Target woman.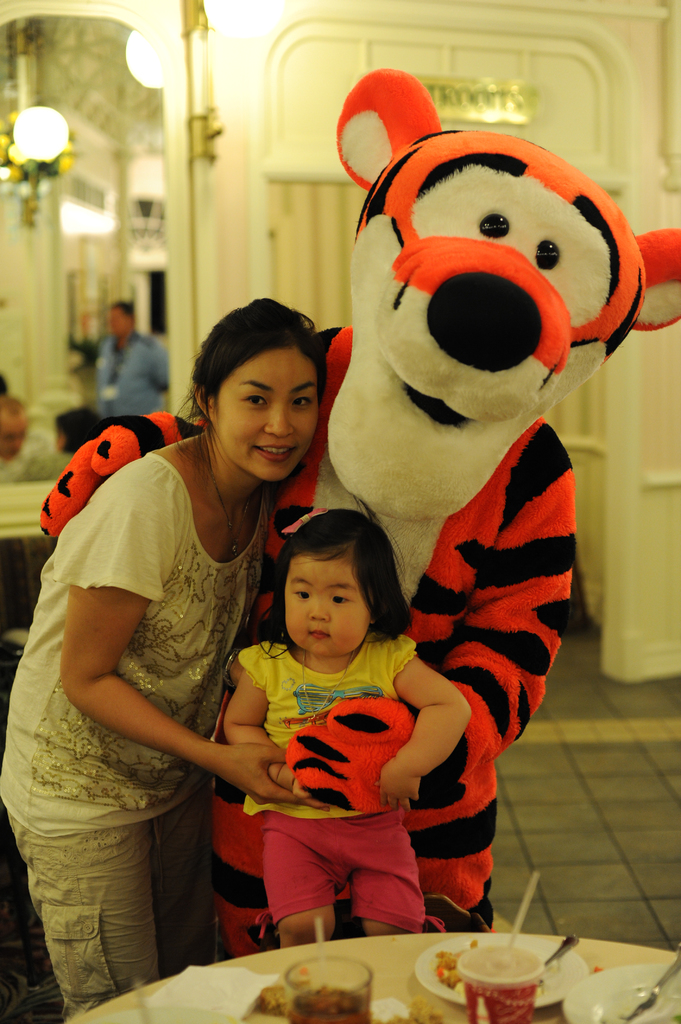
Target region: x1=33, y1=293, x2=319, y2=1006.
